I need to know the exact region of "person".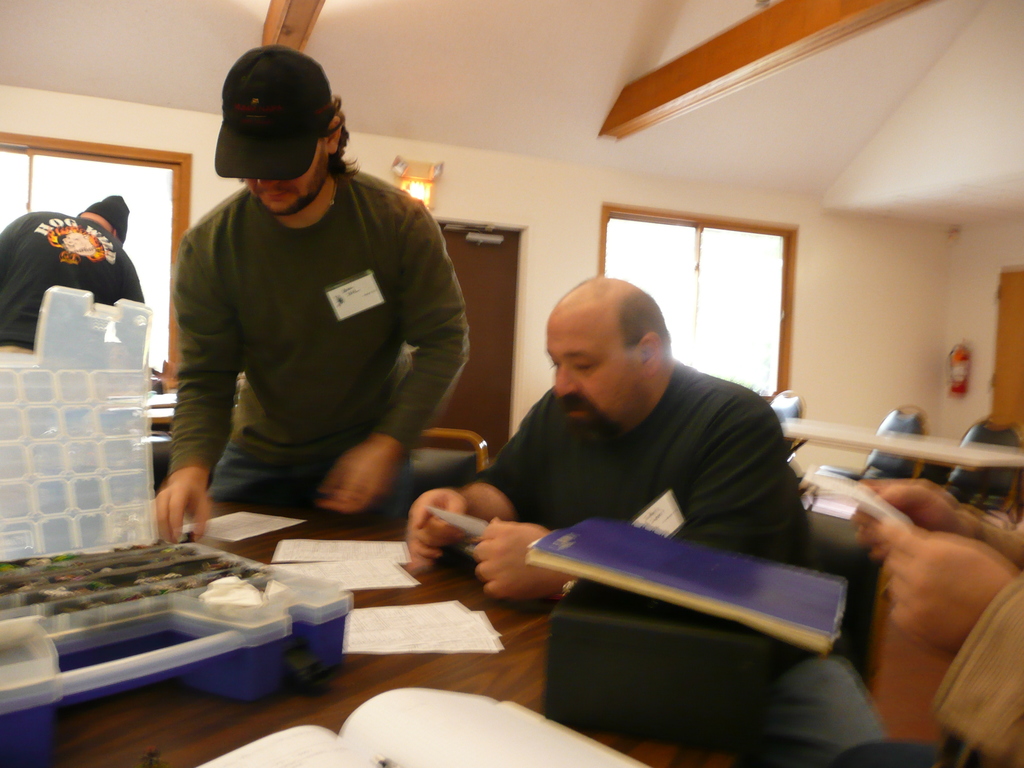
Region: box=[1, 193, 145, 354].
